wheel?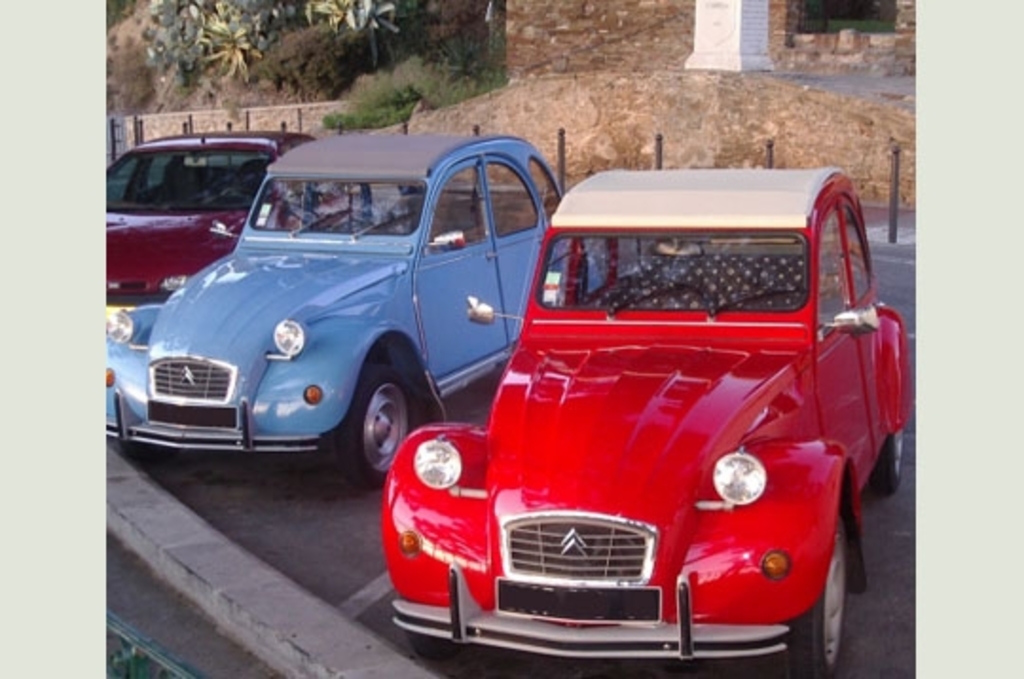
box=[872, 432, 905, 499]
